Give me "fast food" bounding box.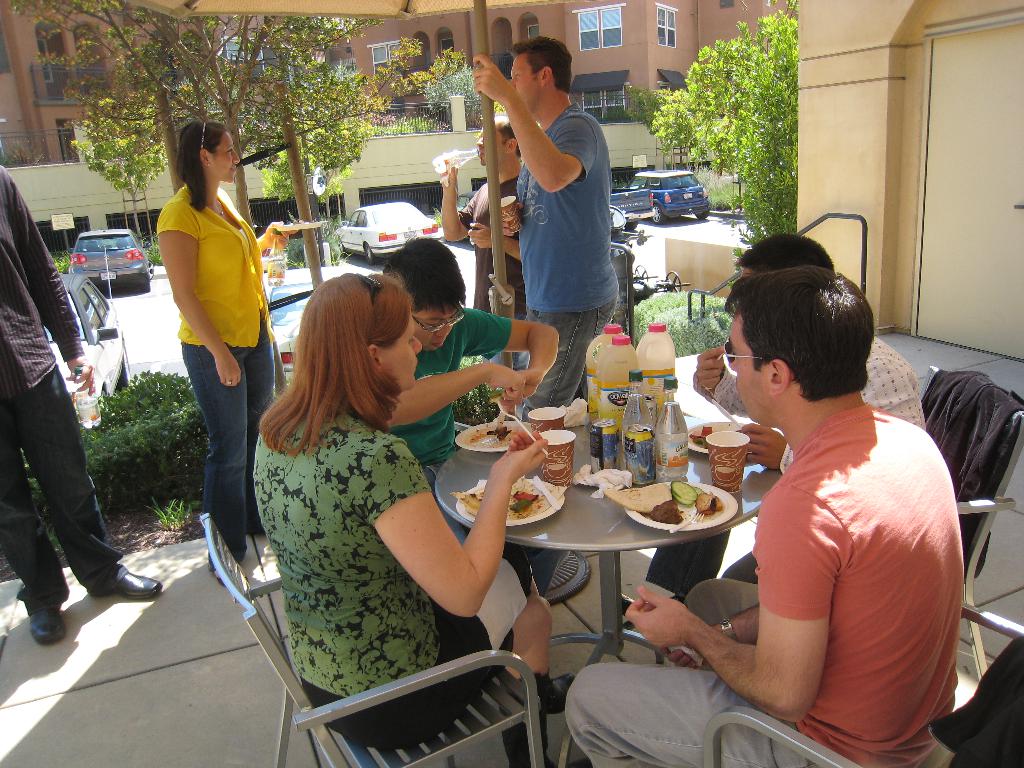
{"x1": 701, "y1": 493, "x2": 724, "y2": 509}.
